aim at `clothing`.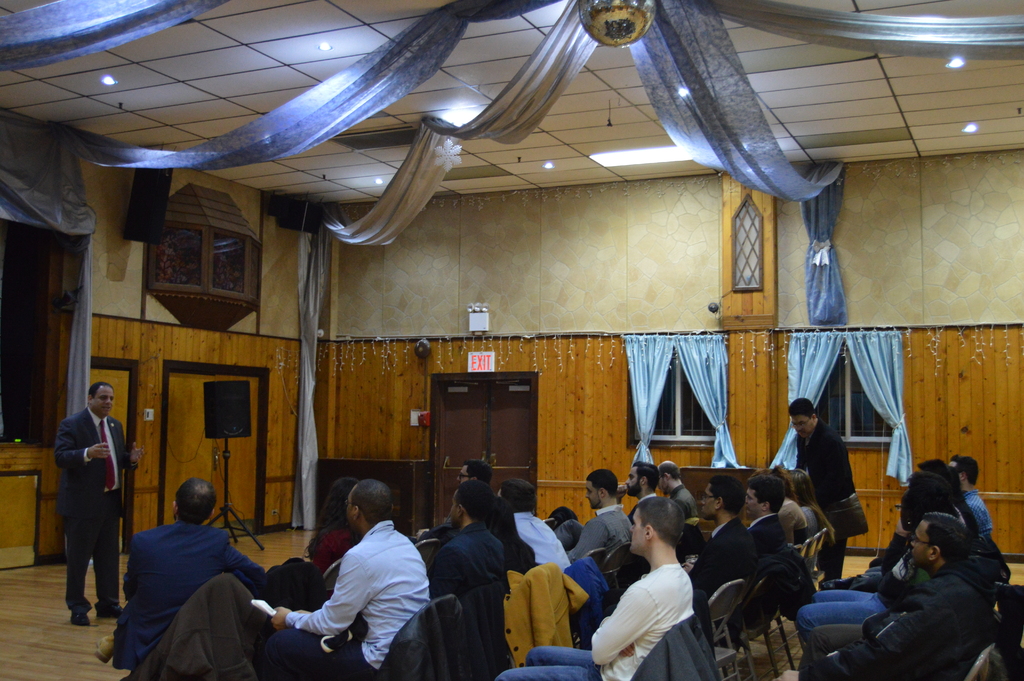
Aimed at {"left": 797, "top": 418, "right": 856, "bottom": 583}.
